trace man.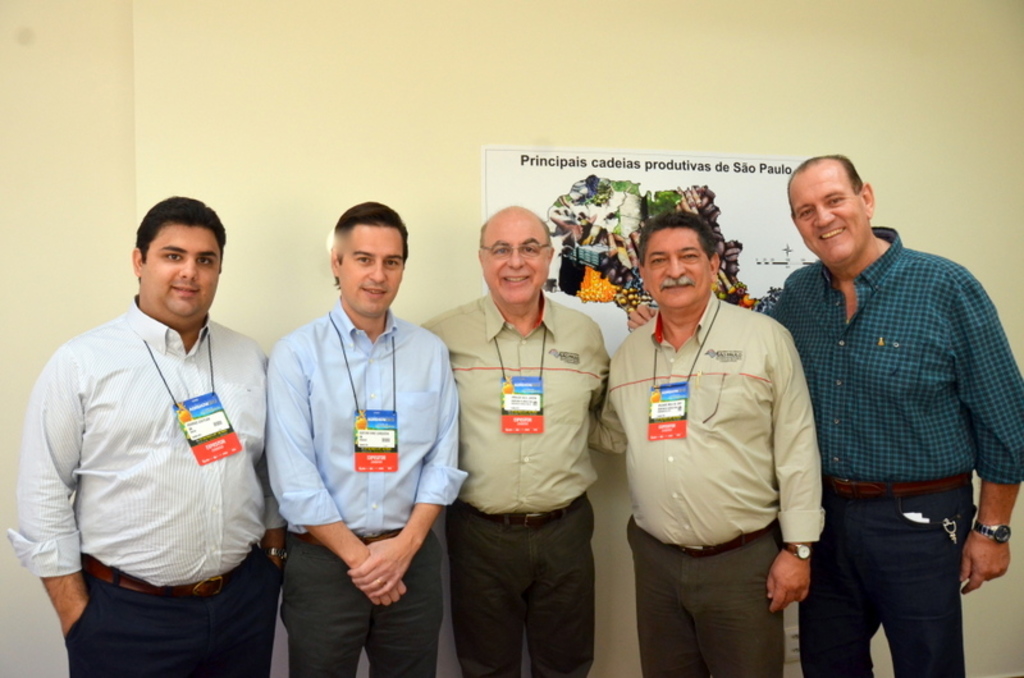
Traced to [584,209,824,677].
